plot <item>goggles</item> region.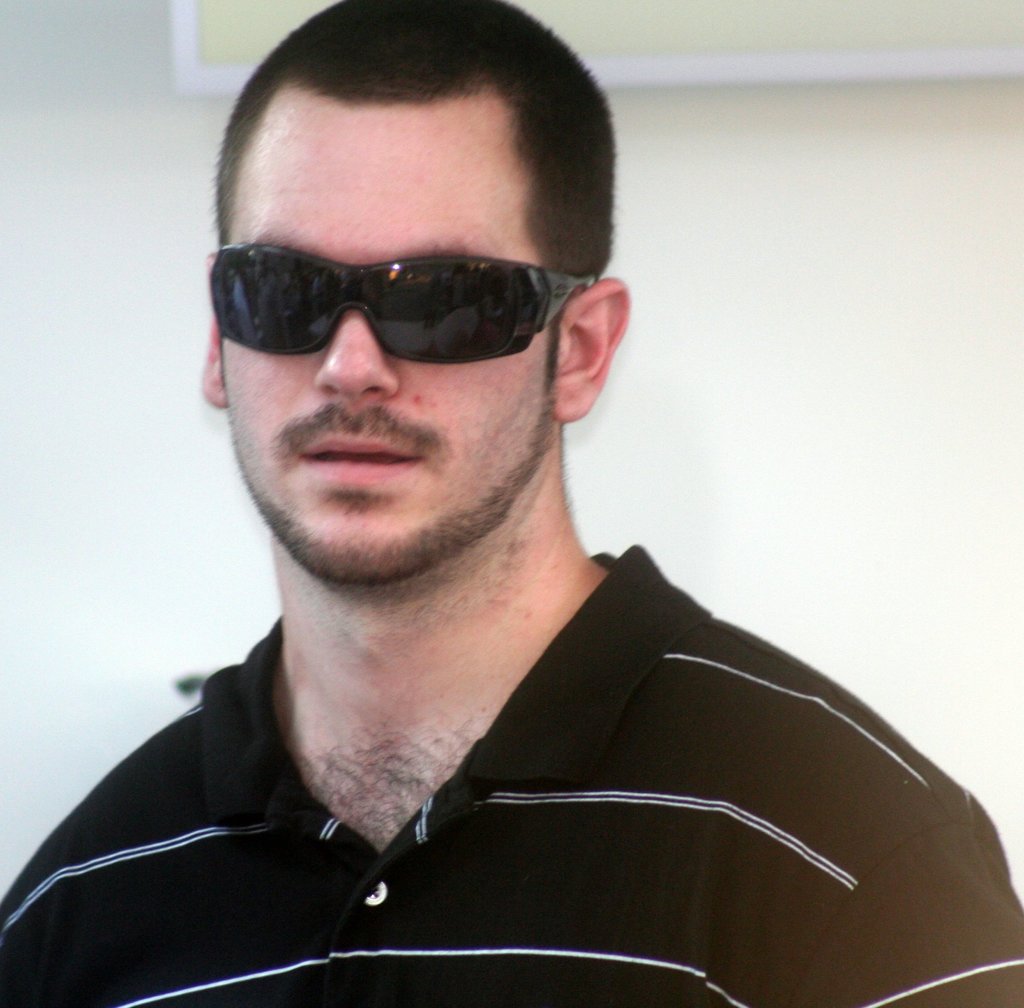
Plotted at pyautogui.locateOnScreen(206, 218, 602, 365).
